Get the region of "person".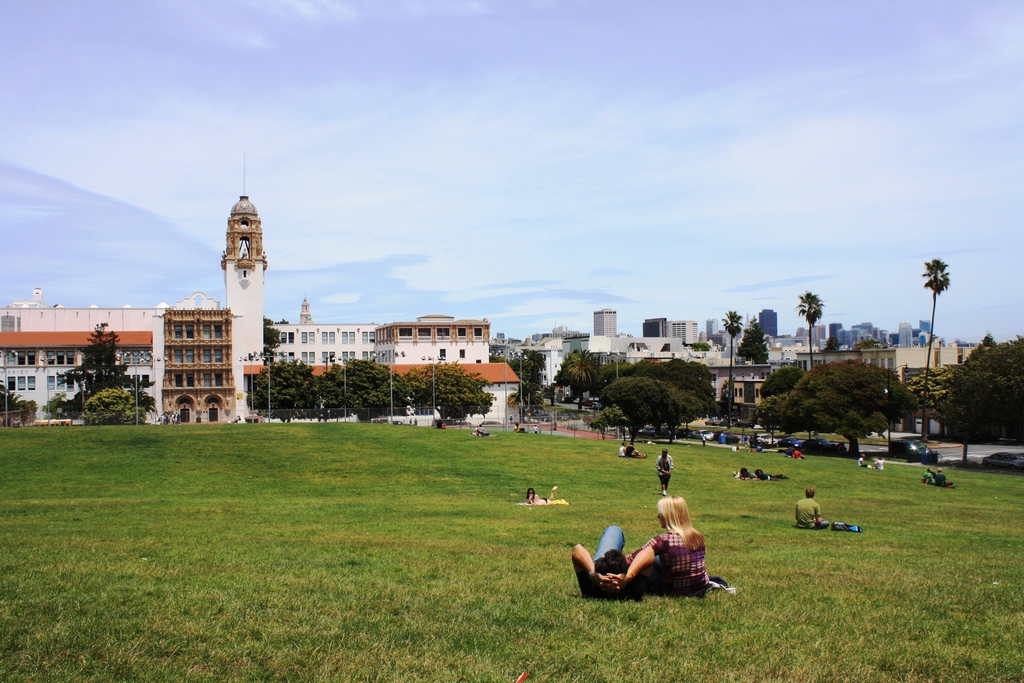
bbox=[732, 468, 749, 479].
